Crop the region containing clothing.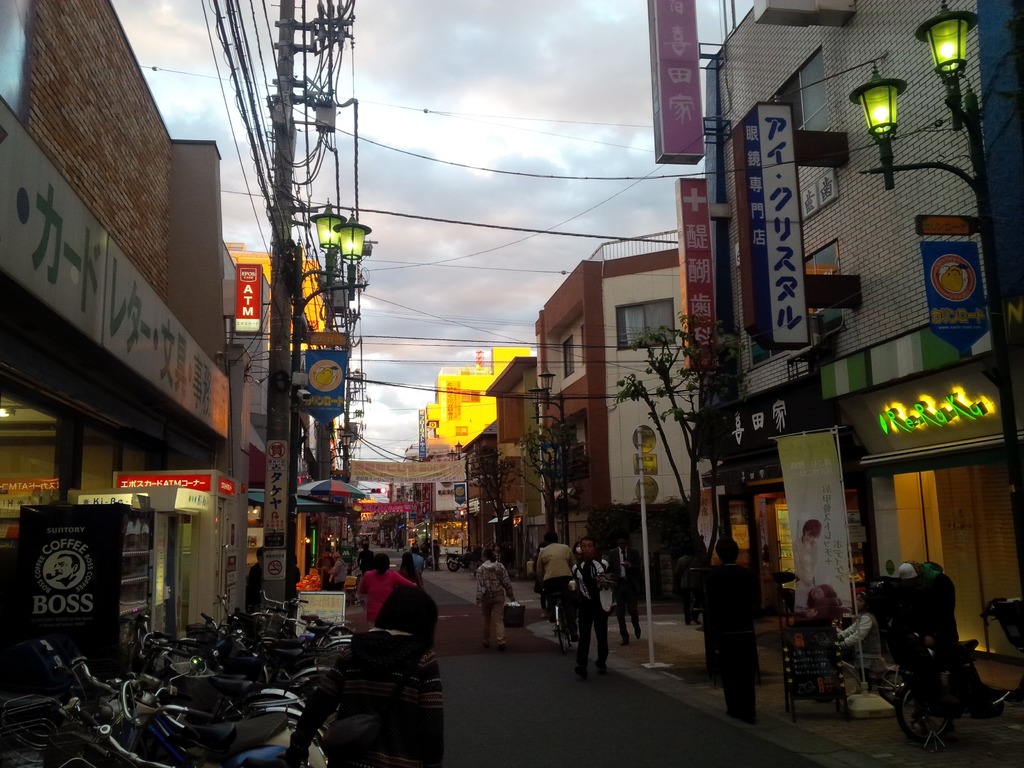
Crop region: BBox(292, 625, 443, 762).
